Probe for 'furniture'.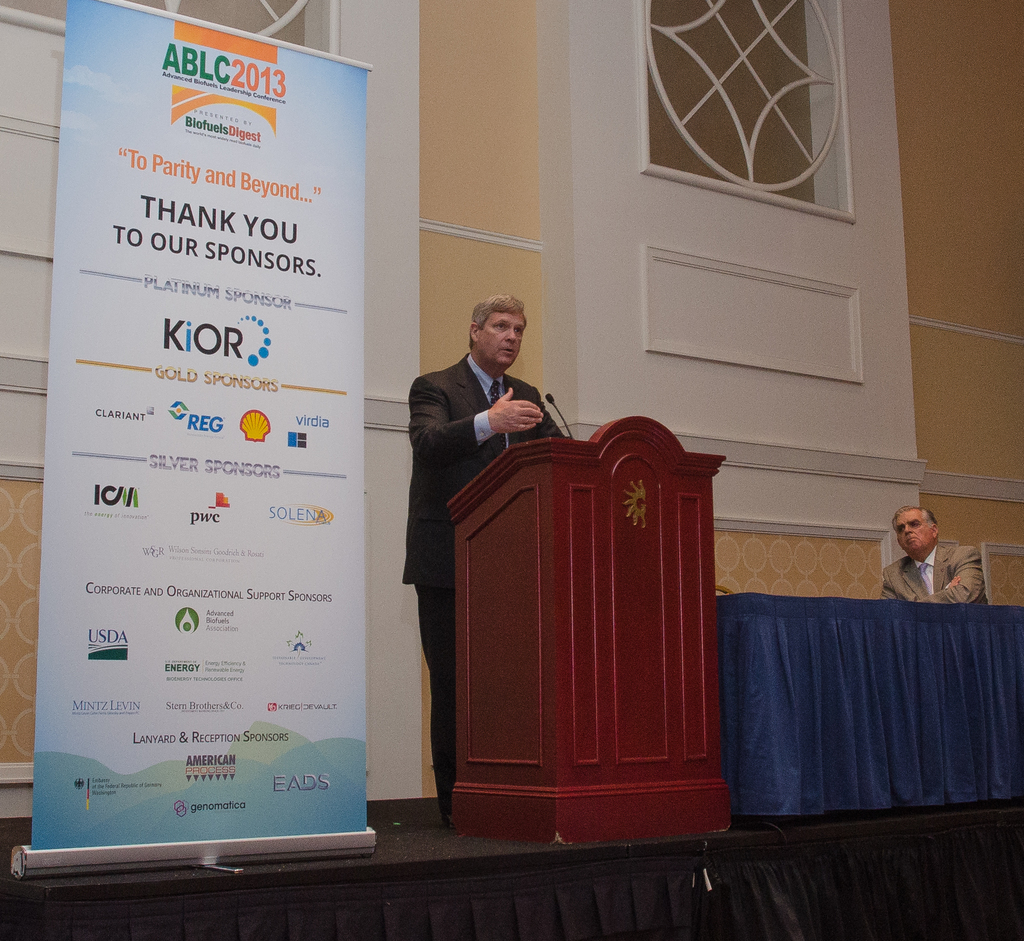
Probe result: left=452, top=414, right=727, bottom=846.
